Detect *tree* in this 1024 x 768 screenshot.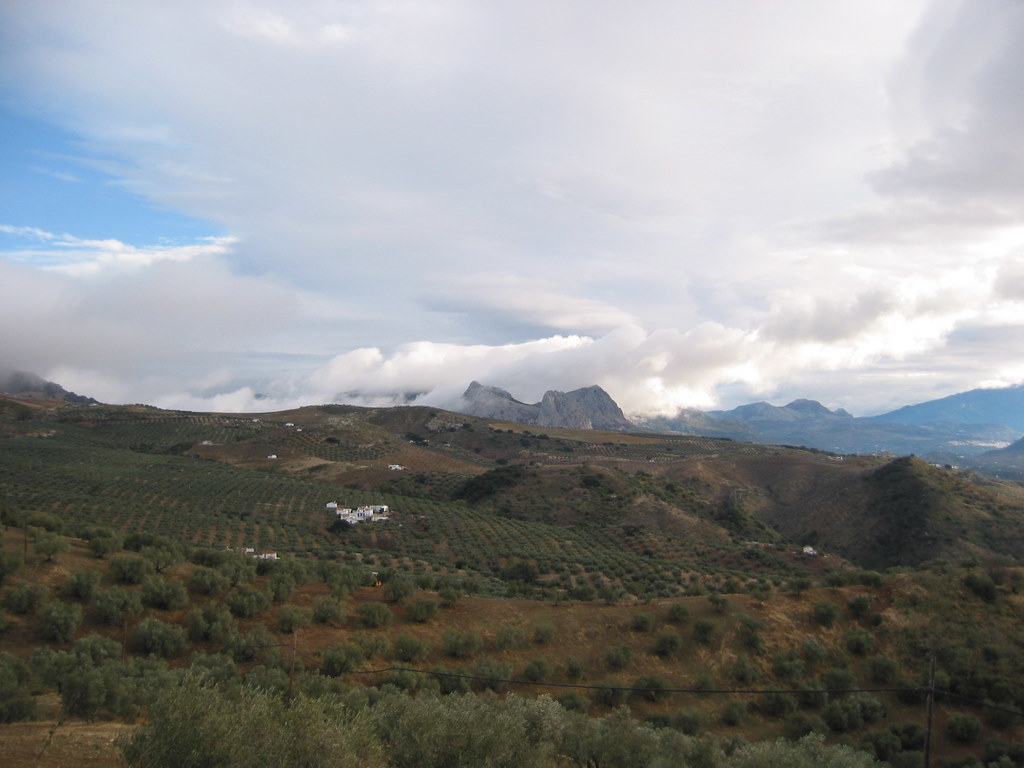
Detection: [948, 713, 979, 744].
